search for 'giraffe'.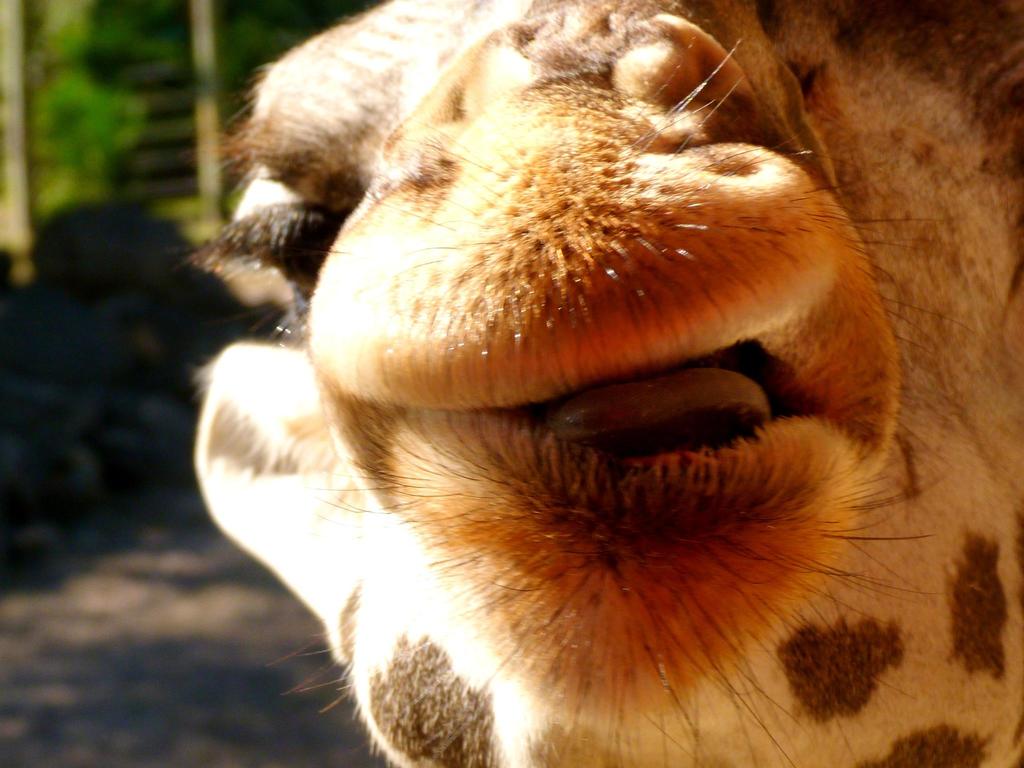
Found at 189 0 1023 767.
